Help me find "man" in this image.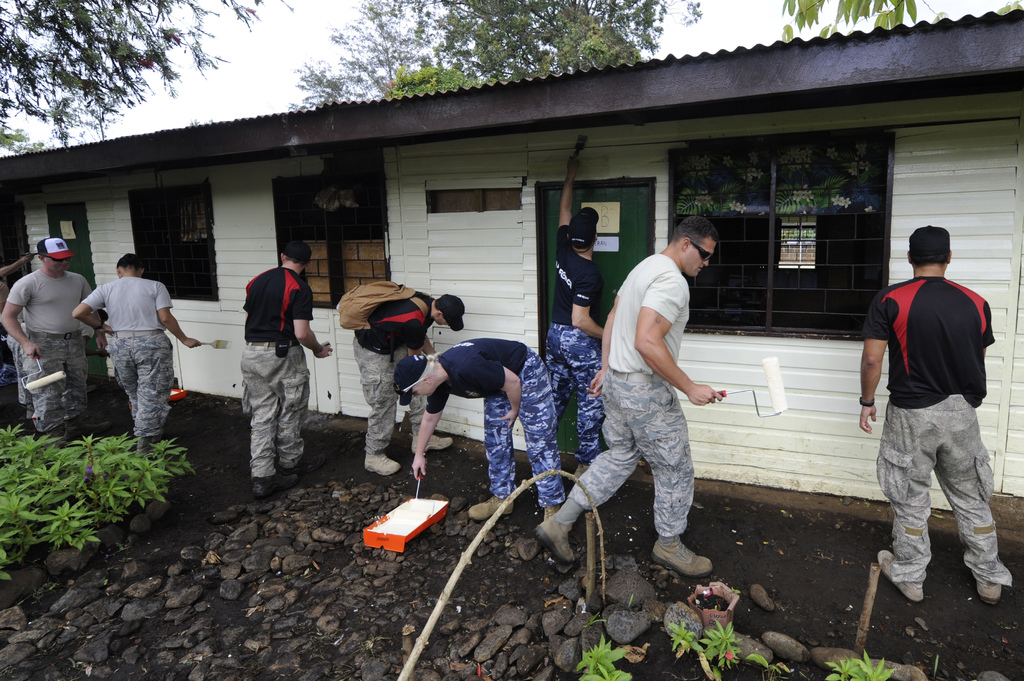
Found it: [239,239,333,499].
